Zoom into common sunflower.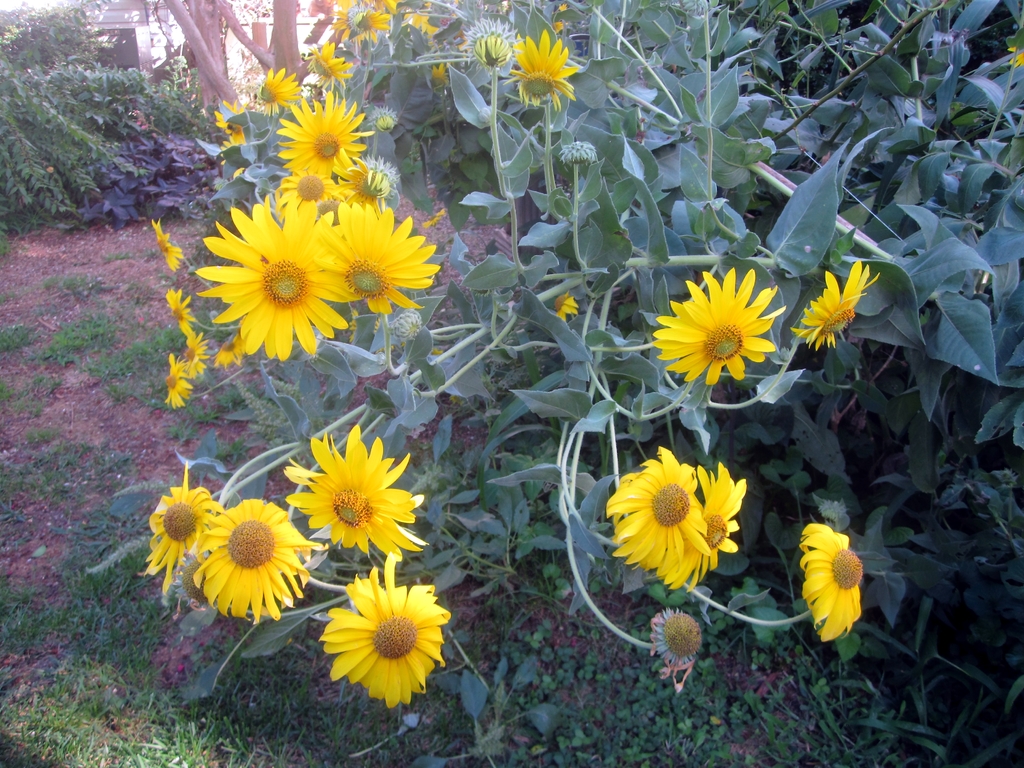
Zoom target: detection(320, 568, 463, 707).
